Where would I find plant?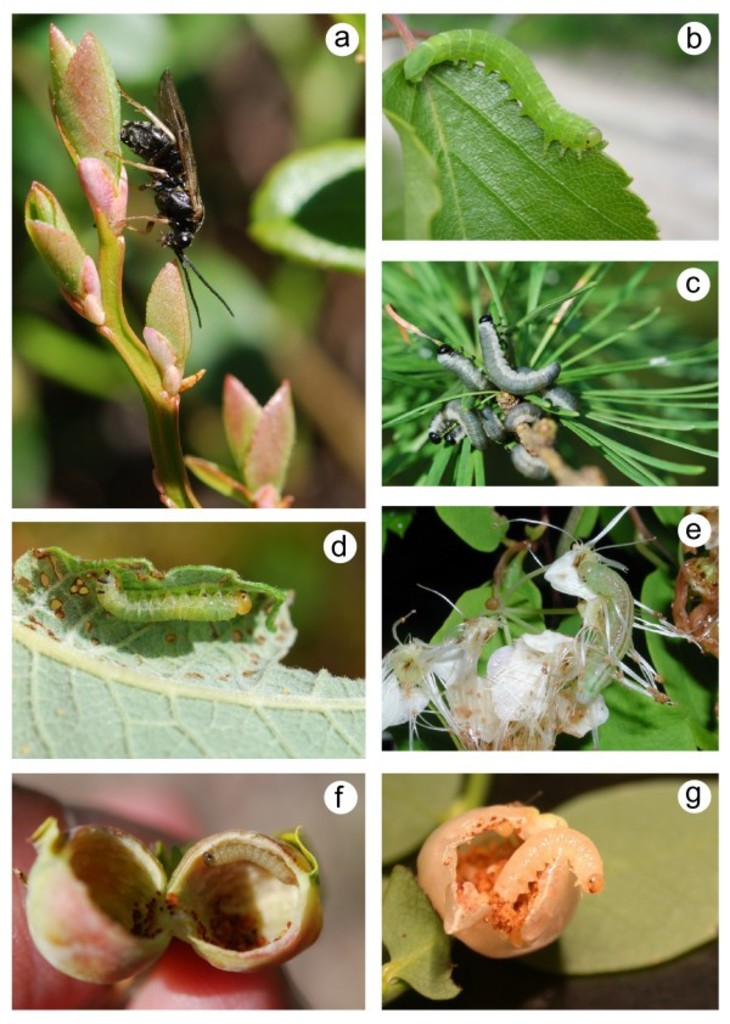
At (x1=0, y1=0, x2=369, y2=513).
